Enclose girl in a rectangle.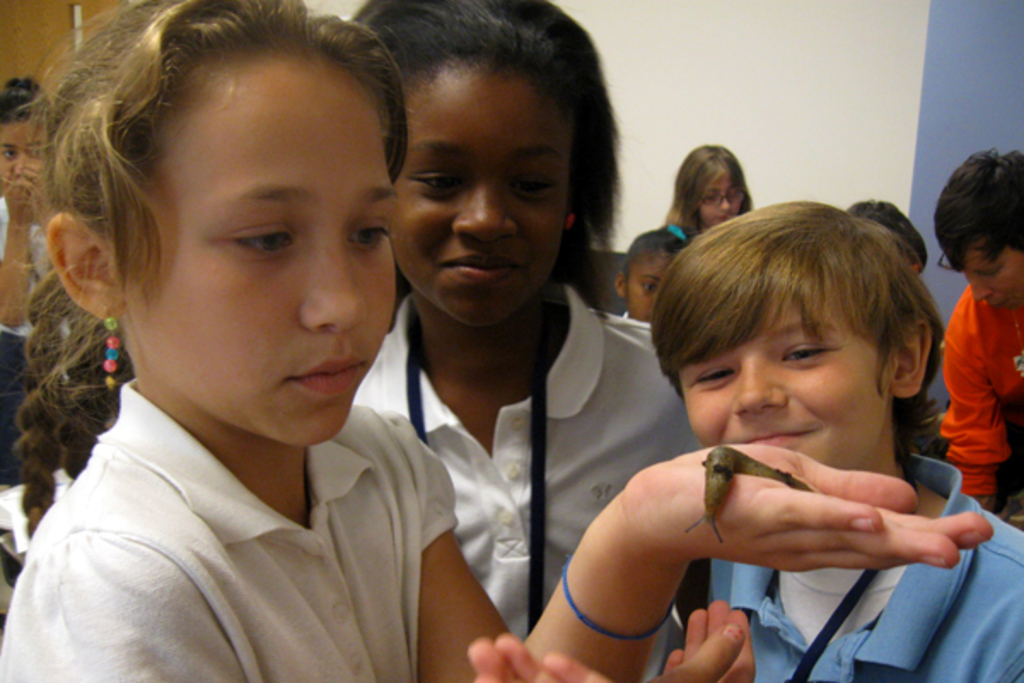
box(350, 0, 727, 681).
